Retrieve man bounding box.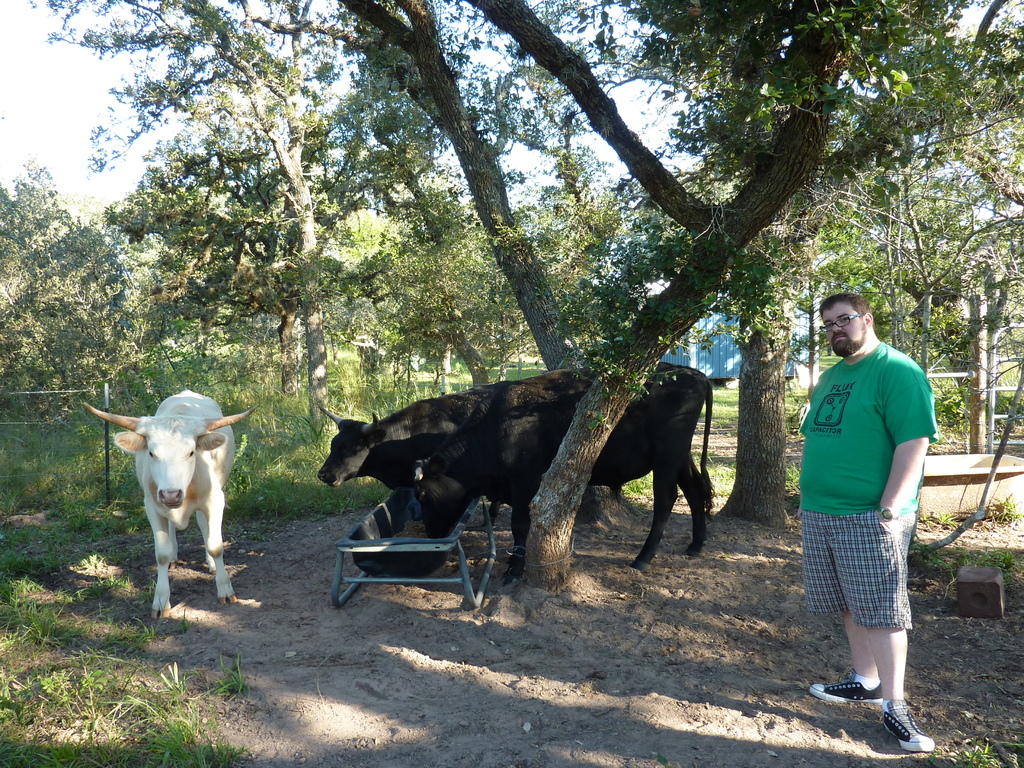
Bounding box: select_region(792, 288, 933, 748).
